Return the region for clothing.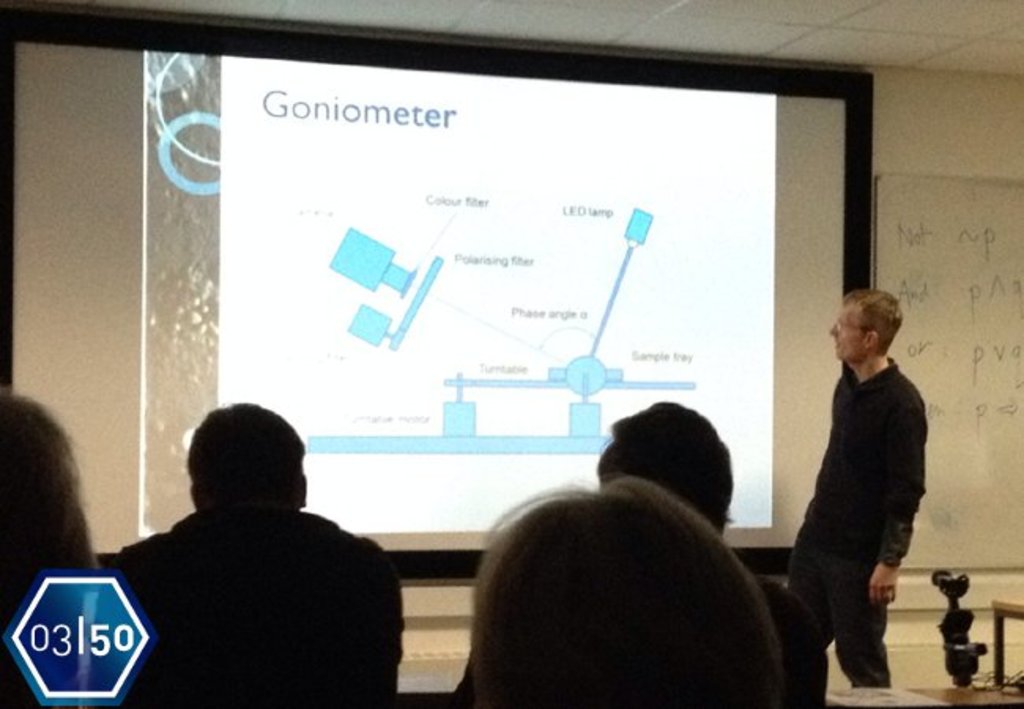
l=0, t=531, r=101, b=707.
